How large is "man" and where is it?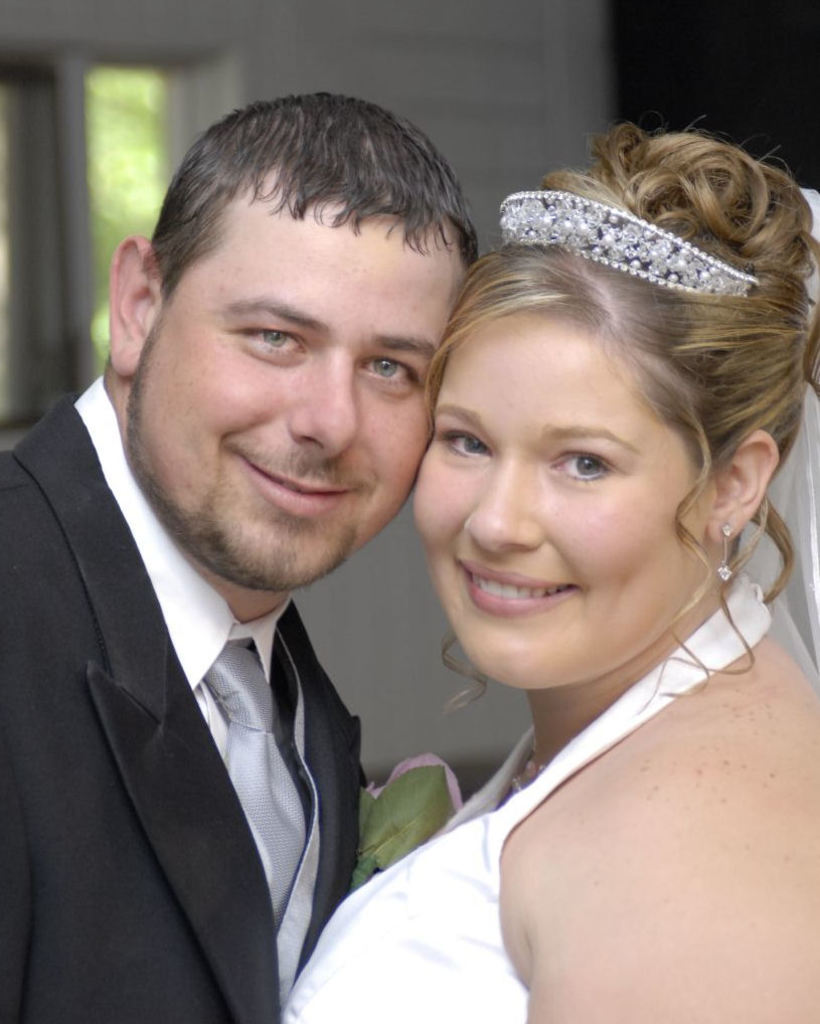
Bounding box: left=0, top=94, right=479, bottom=1023.
